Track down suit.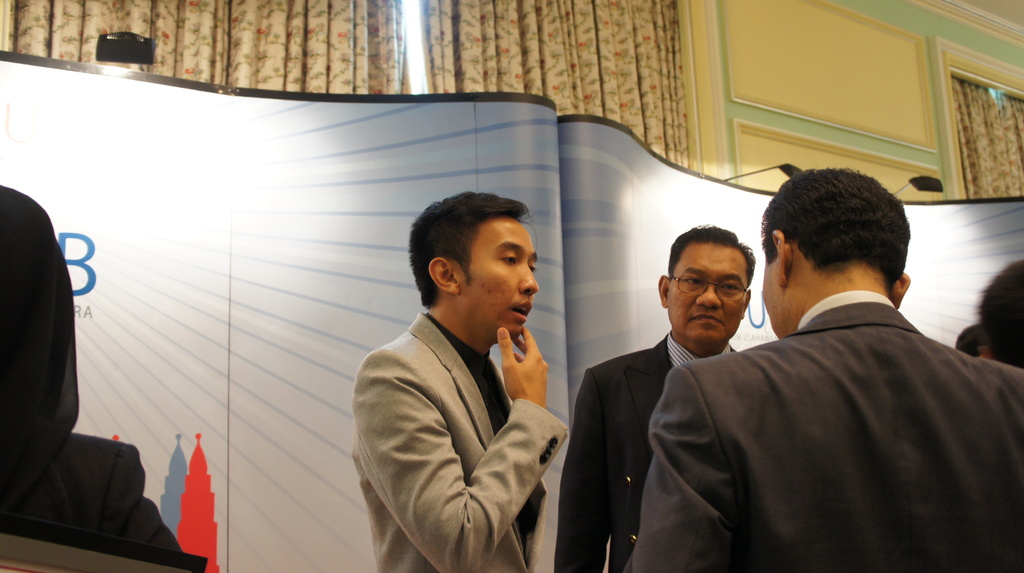
Tracked to 551:332:739:572.
